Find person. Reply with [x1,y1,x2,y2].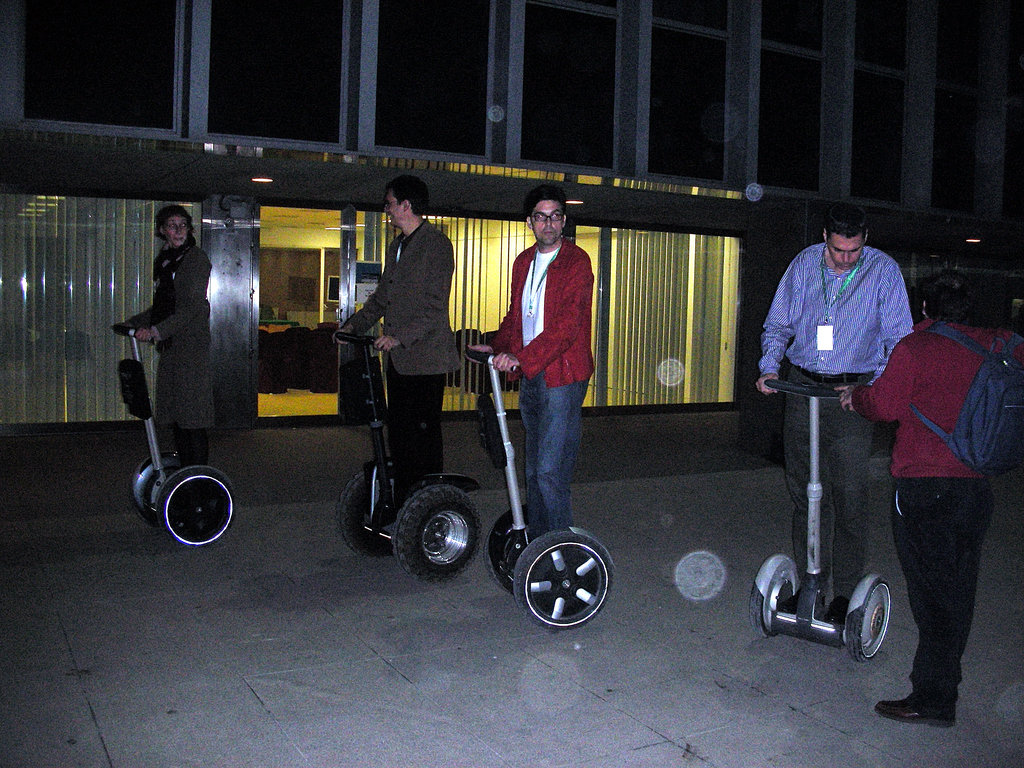
[835,269,1023,724].
